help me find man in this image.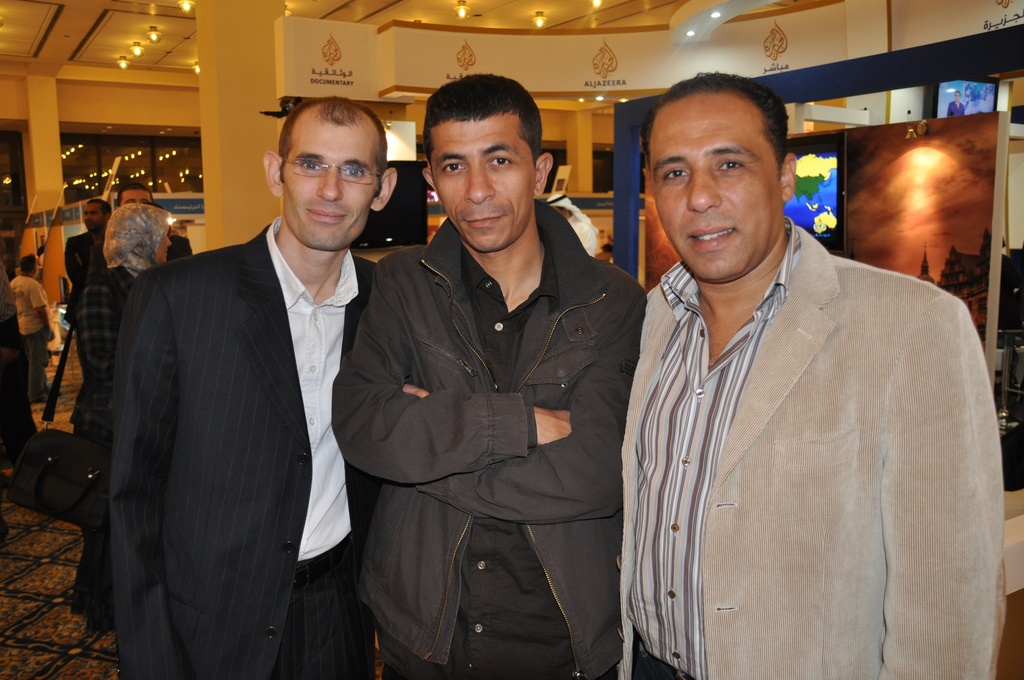
Found it: <bbox>64, 200, 110, 434</bbox>.
